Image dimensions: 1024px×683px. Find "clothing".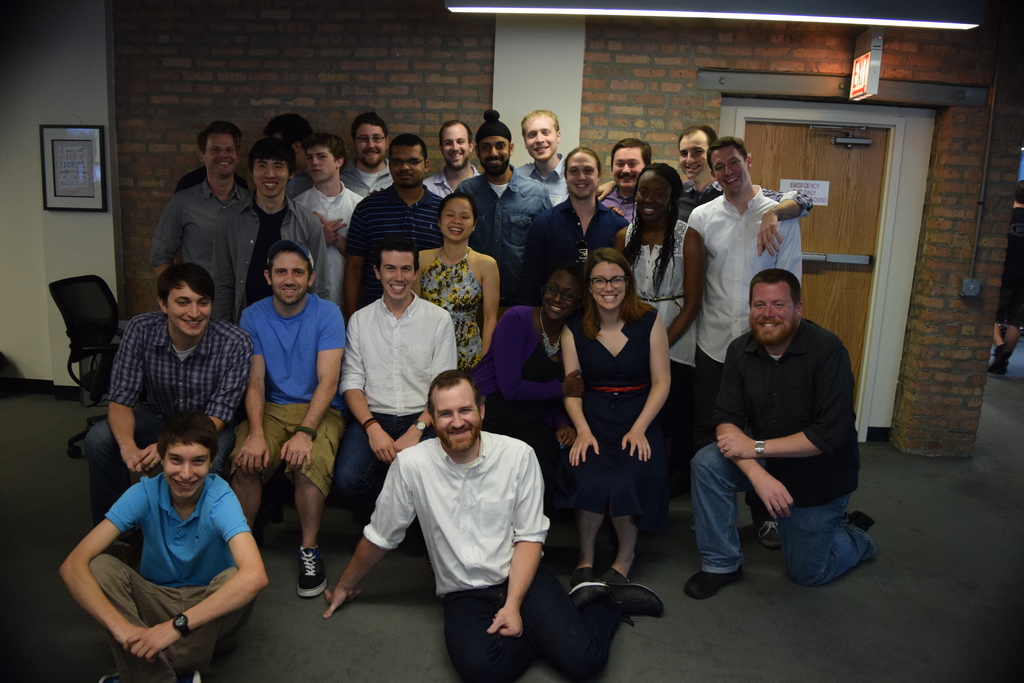
[150, 194, 233, 317].
